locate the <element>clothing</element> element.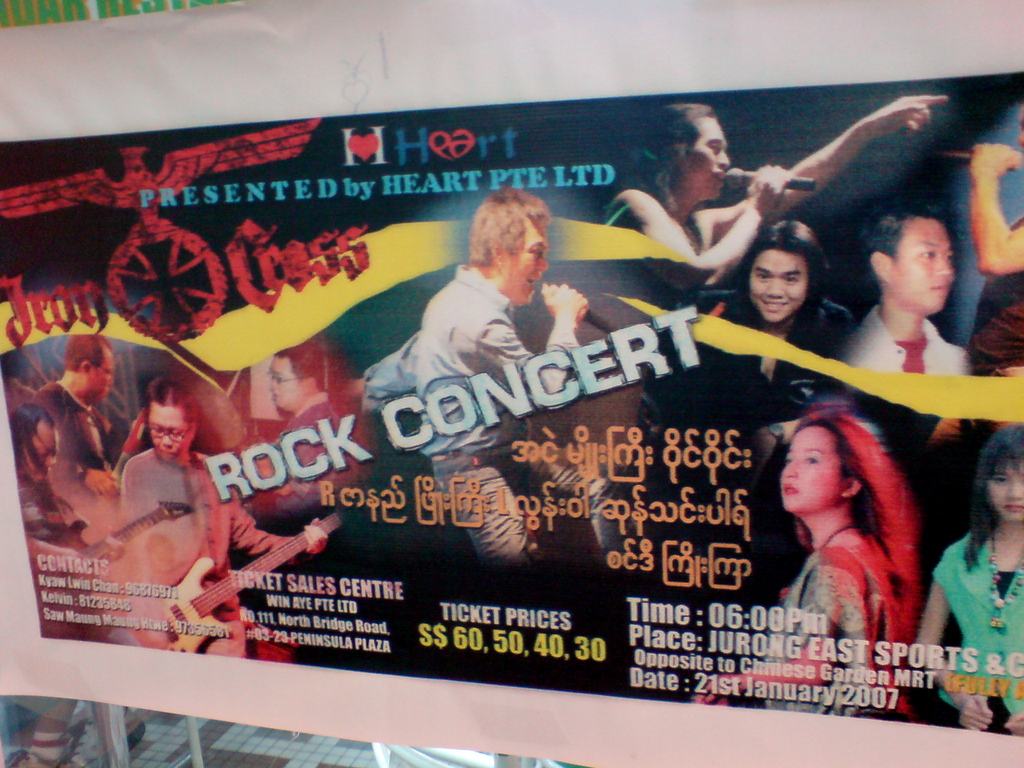
Element bbox: [936,526,1023,737].
